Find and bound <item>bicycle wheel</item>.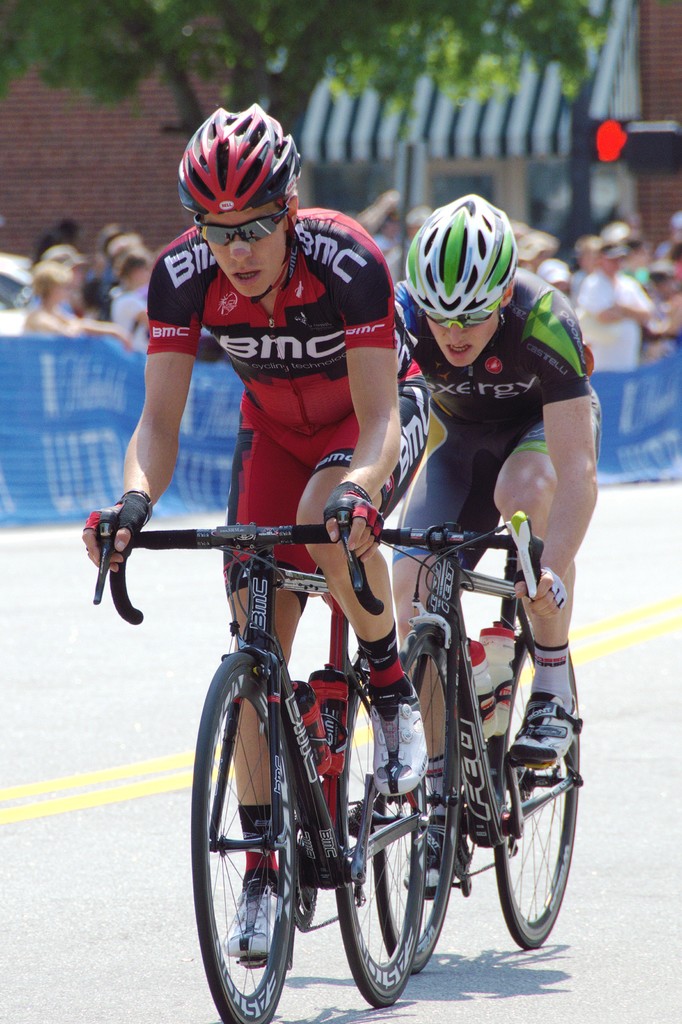
Bound: {"left": 203, "top": 689, "right": 309, "bottom": 1014}.
